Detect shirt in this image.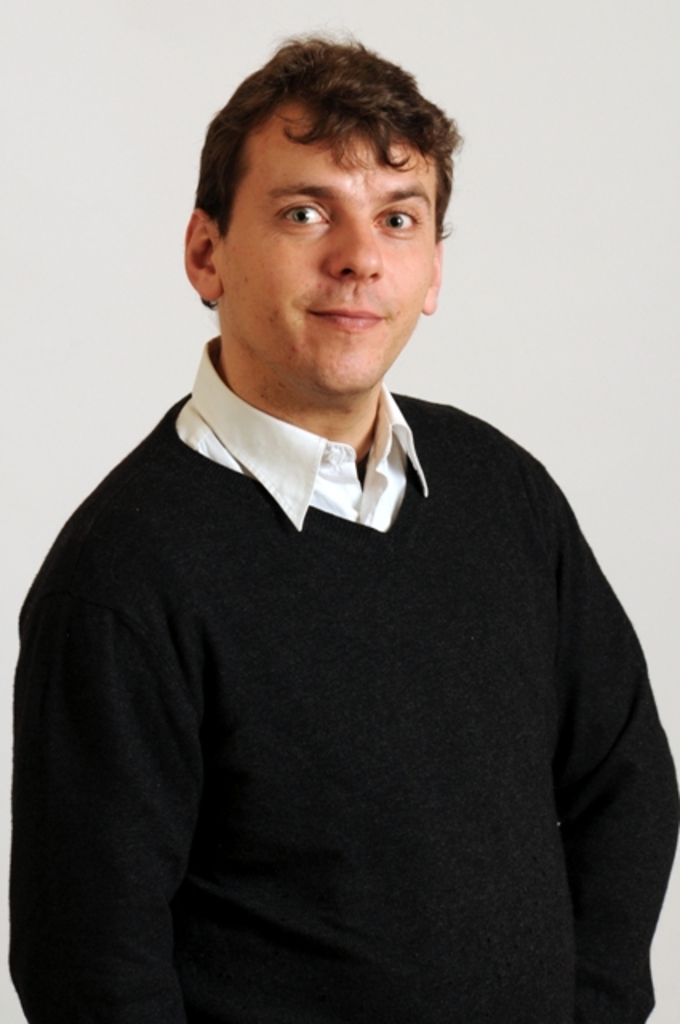
Detection: <region>174, 334, 427, 534</region>.
